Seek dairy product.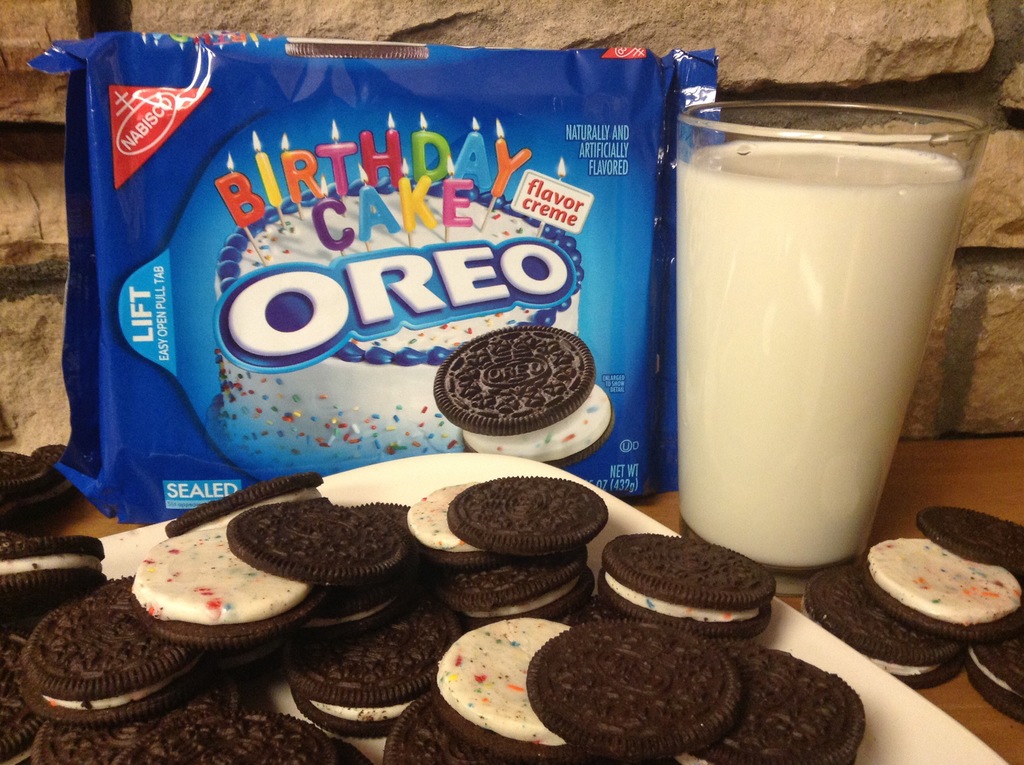
463:387:612:453.
